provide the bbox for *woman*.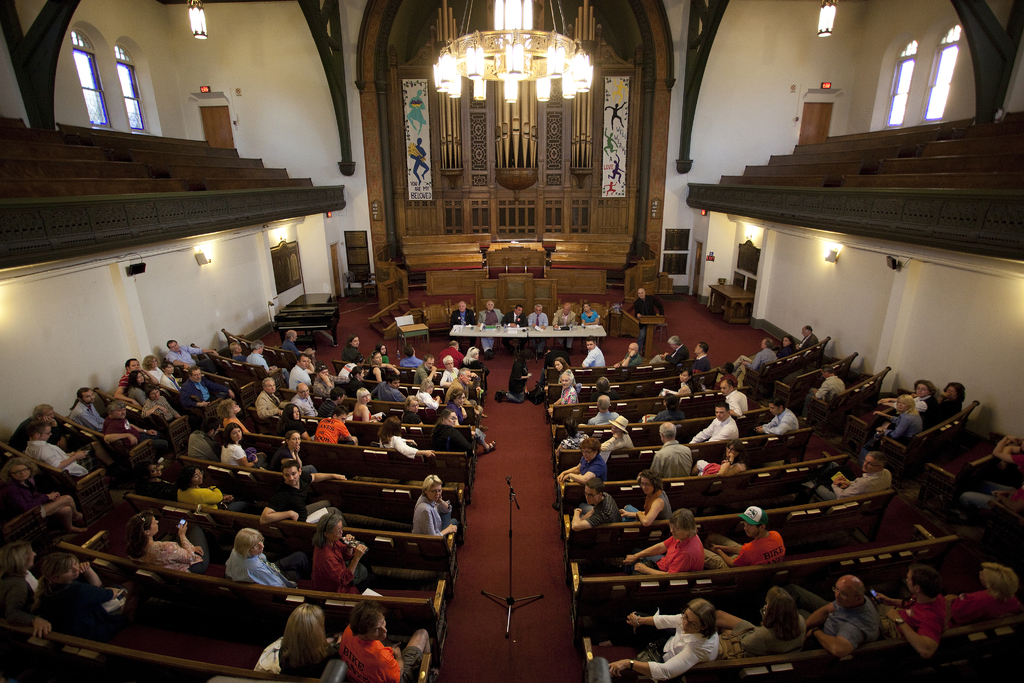
[left=172, top=466, right=237, bottom=521].
